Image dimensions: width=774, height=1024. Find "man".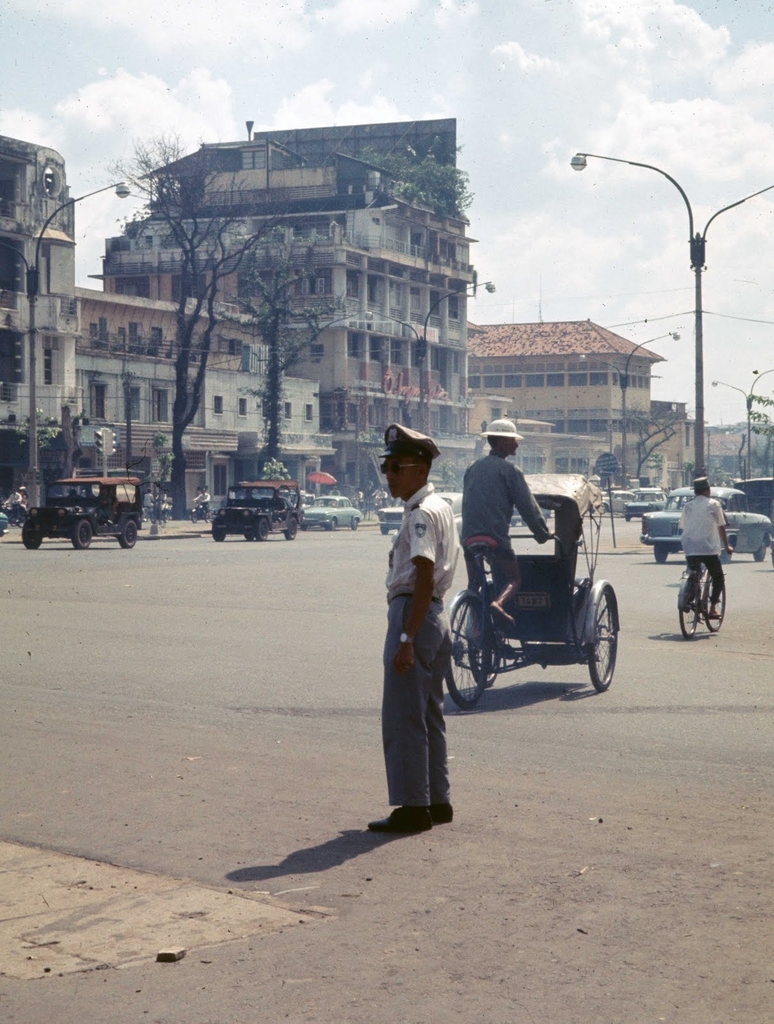
BBox(191, 488, 210, 517).
